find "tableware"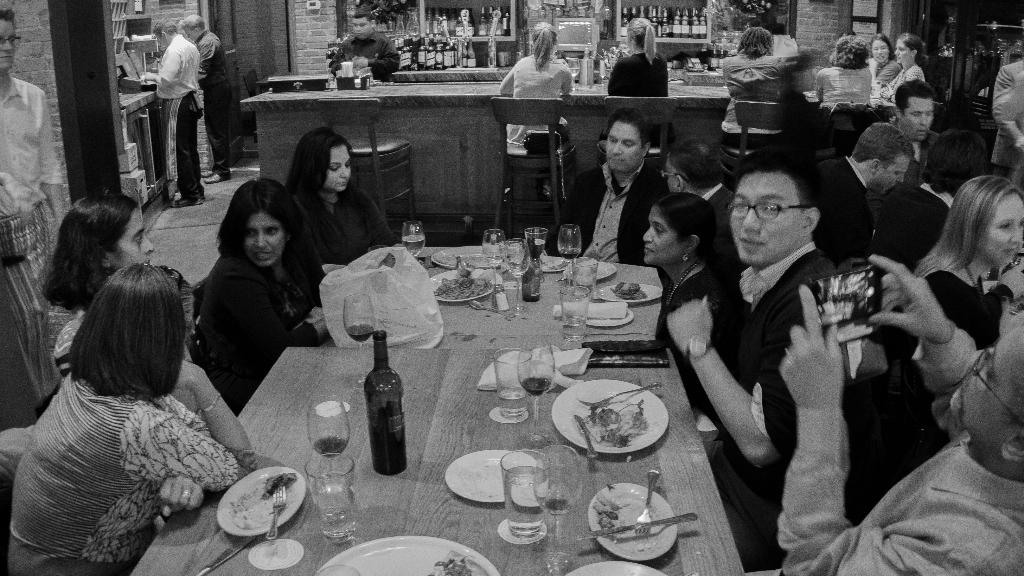
bbox(587, 483, 676, 561)
